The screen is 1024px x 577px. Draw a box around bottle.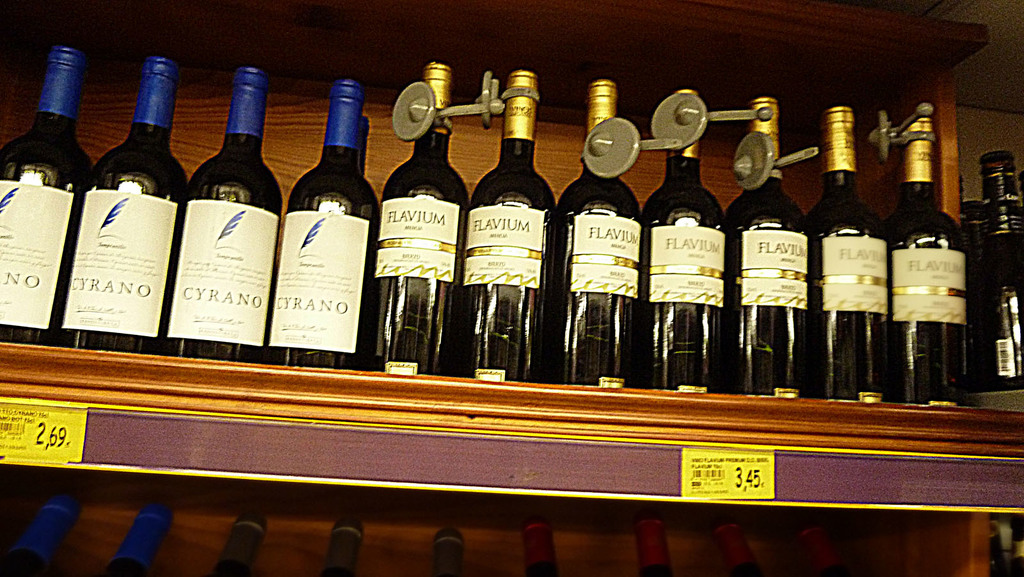
265 80 383 373.
